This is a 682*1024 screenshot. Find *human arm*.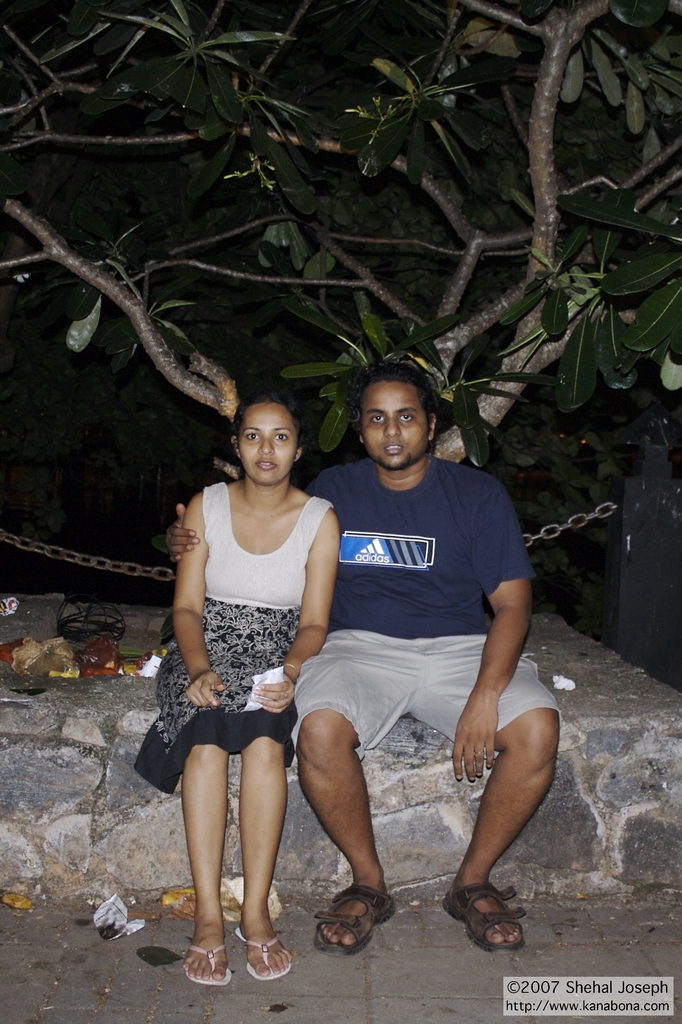
Bounding box: Rect(168, 491, 204, 564).
